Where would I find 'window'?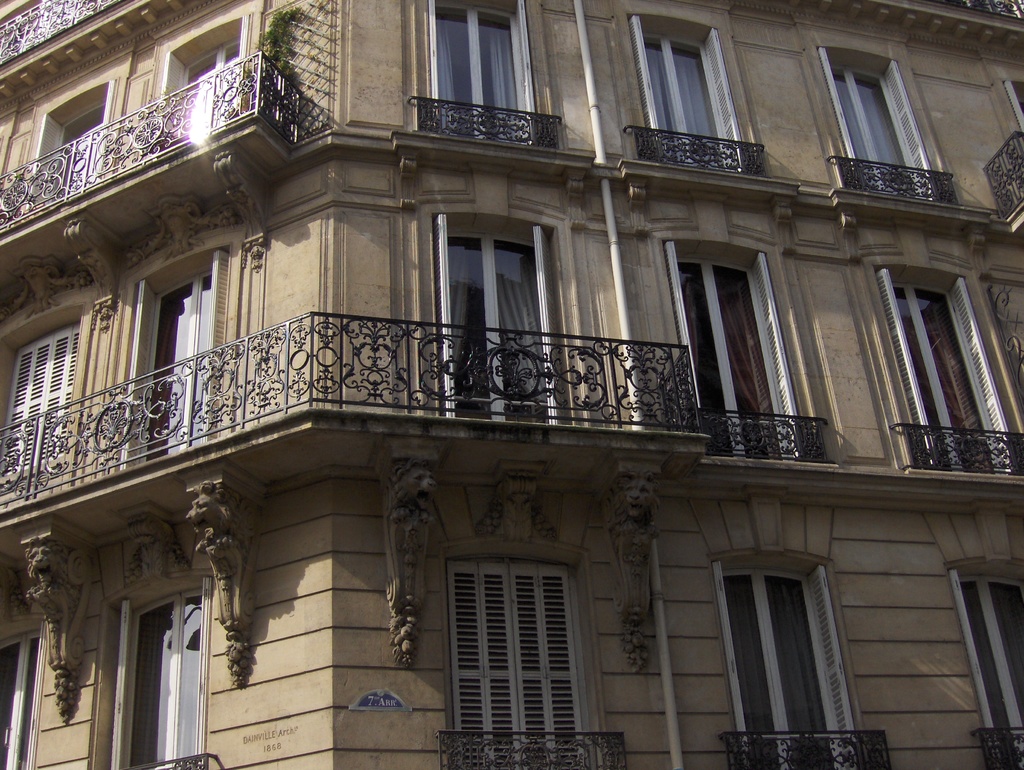
At 1007/83/1023/134.
